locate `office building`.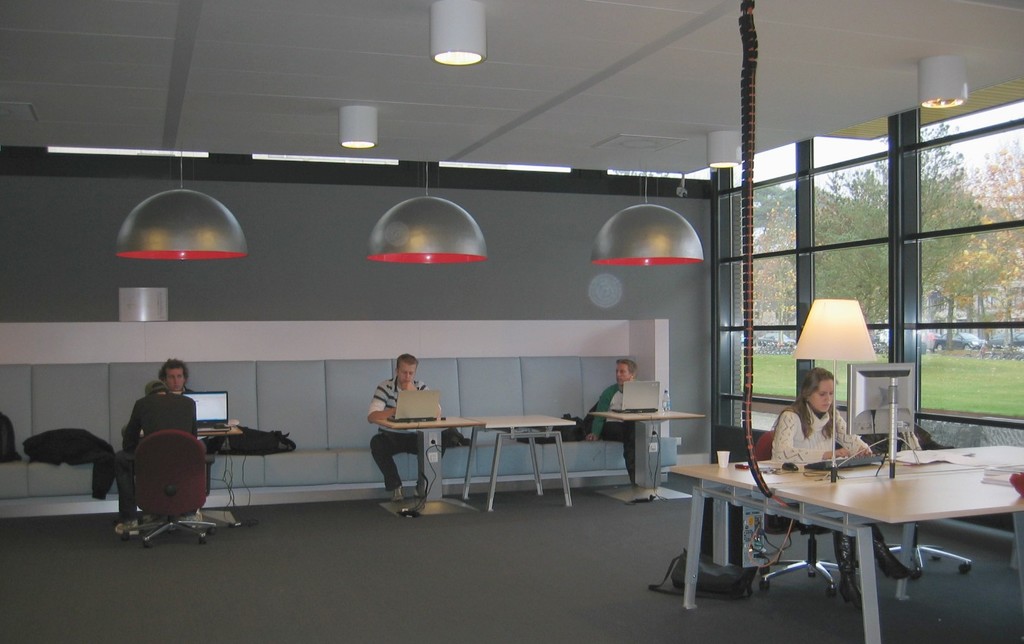
Bounding box: BBox(114, 38, 948, 632).
